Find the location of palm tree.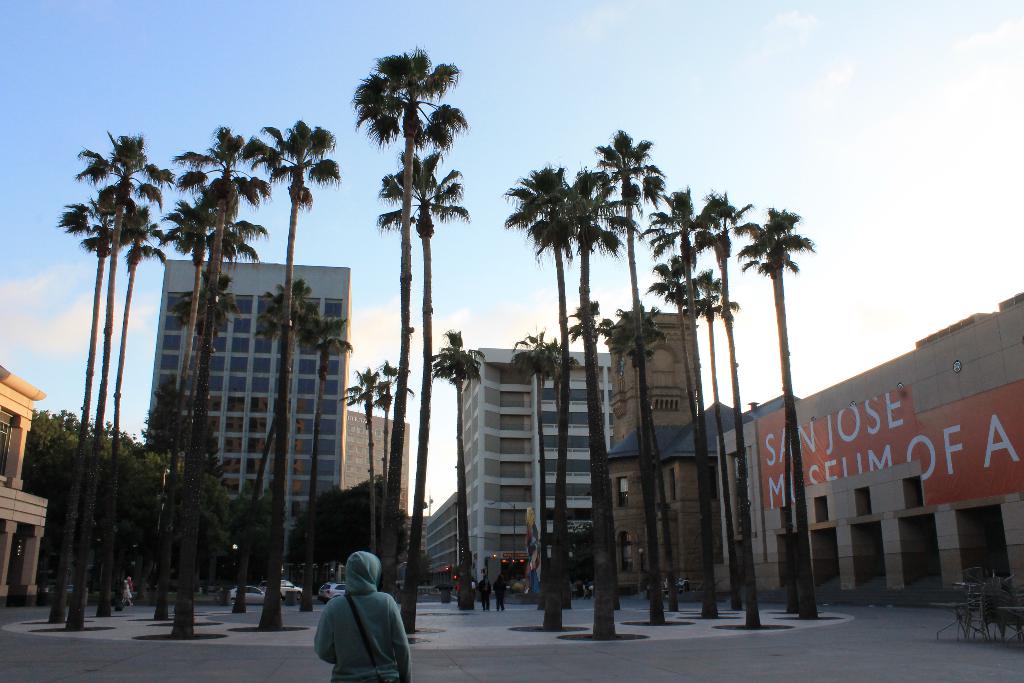
Location: bbox=(65, 207, 178, 621).
